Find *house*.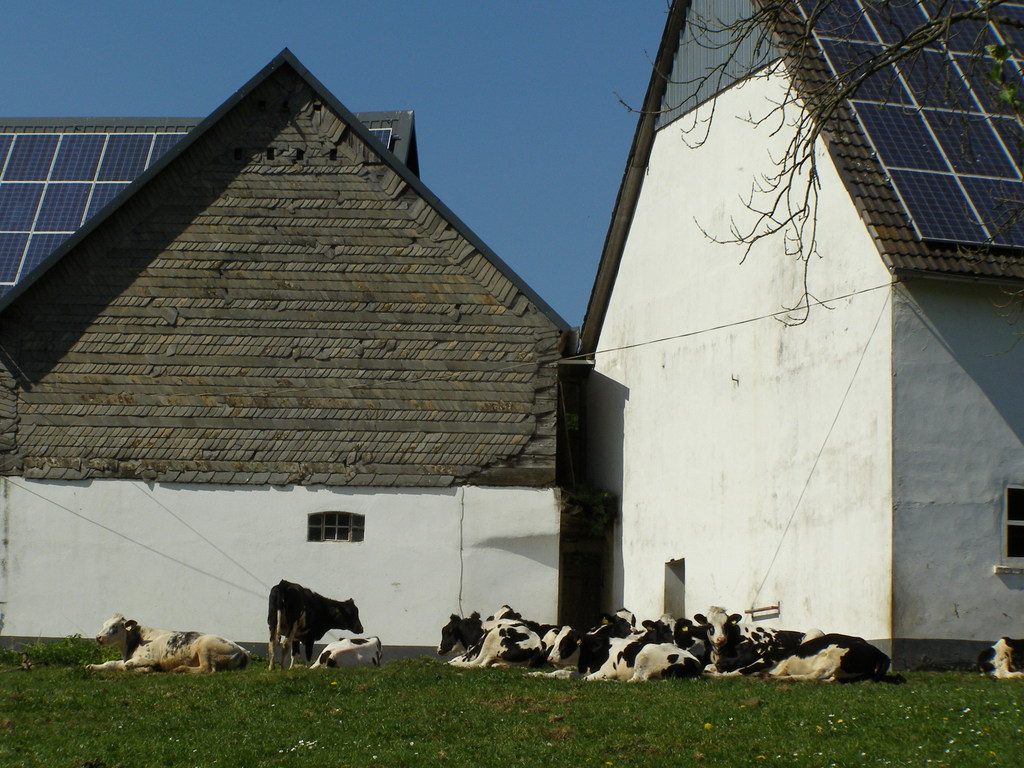
(0, 108, 417, 303).
